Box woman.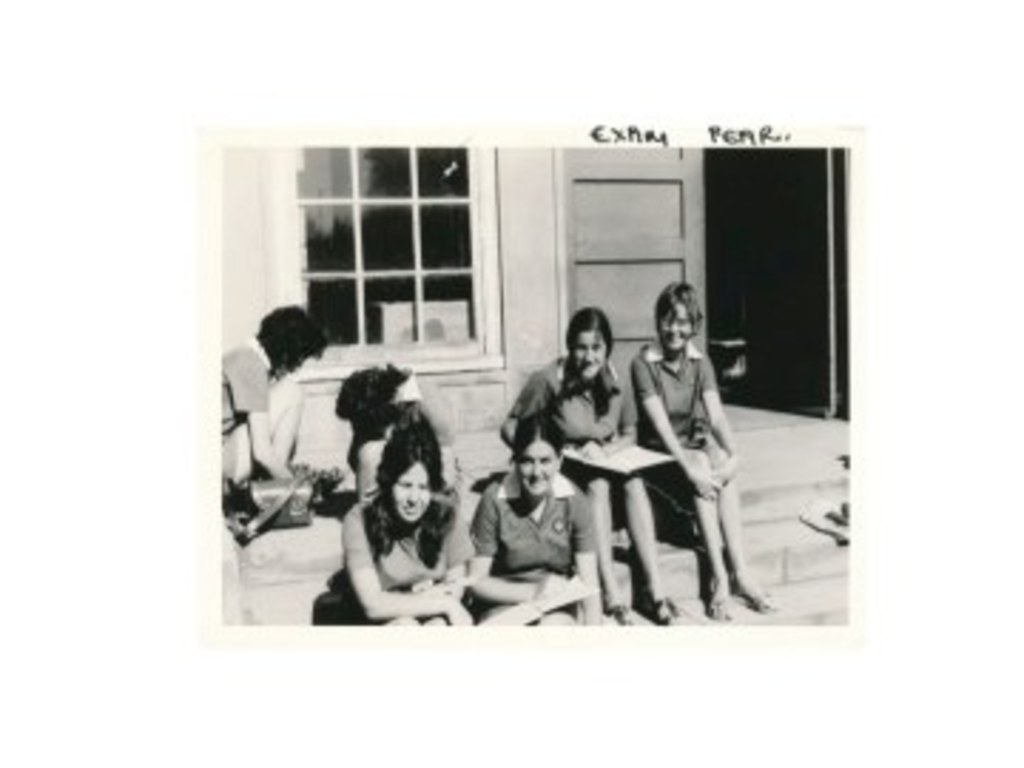
{"x1": 506, "y1": 310, "x2": 697, "y2": 634}.
